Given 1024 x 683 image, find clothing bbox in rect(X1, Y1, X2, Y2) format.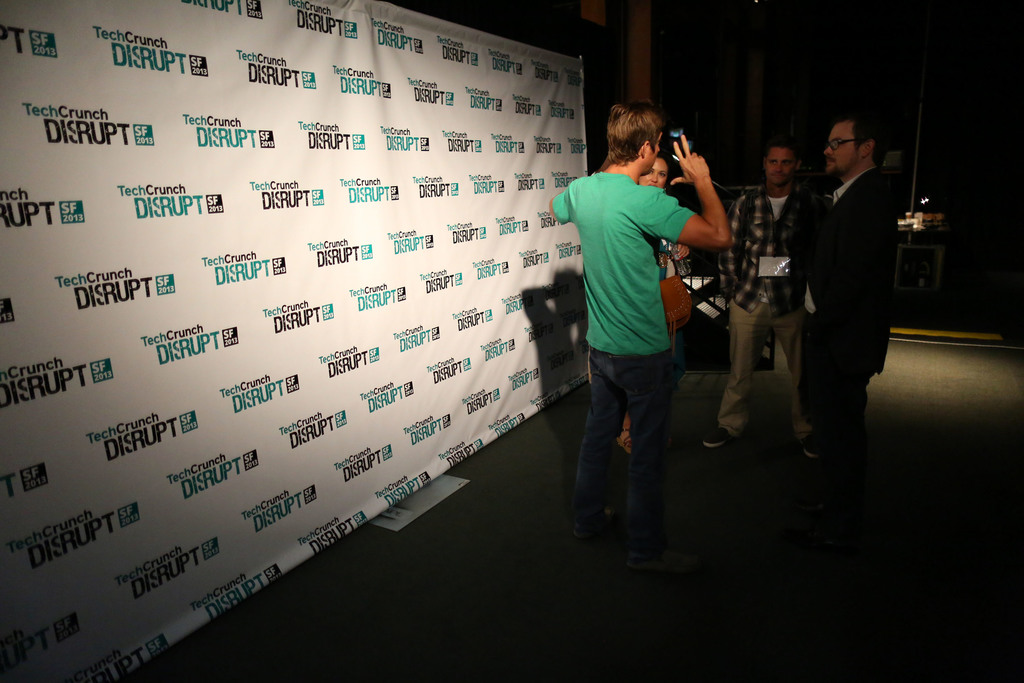
rect(717, 186, 823, 432).
